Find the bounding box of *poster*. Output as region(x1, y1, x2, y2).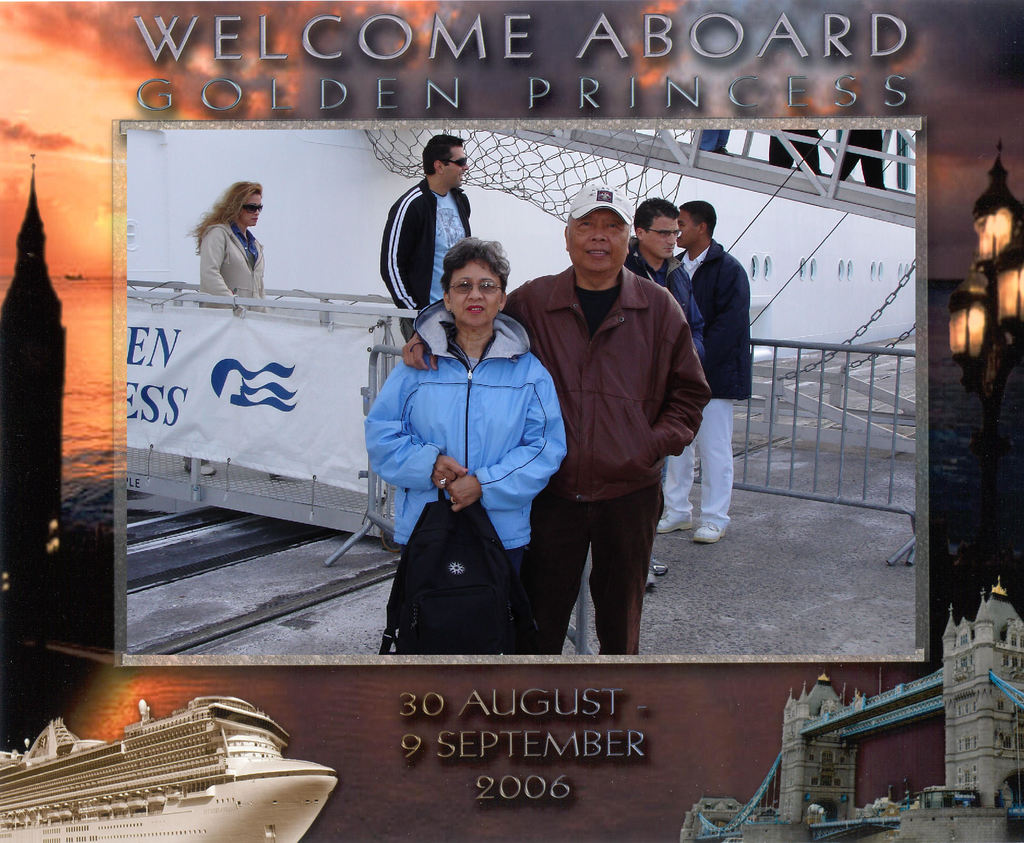
region(0, 0, 1023, 842).
